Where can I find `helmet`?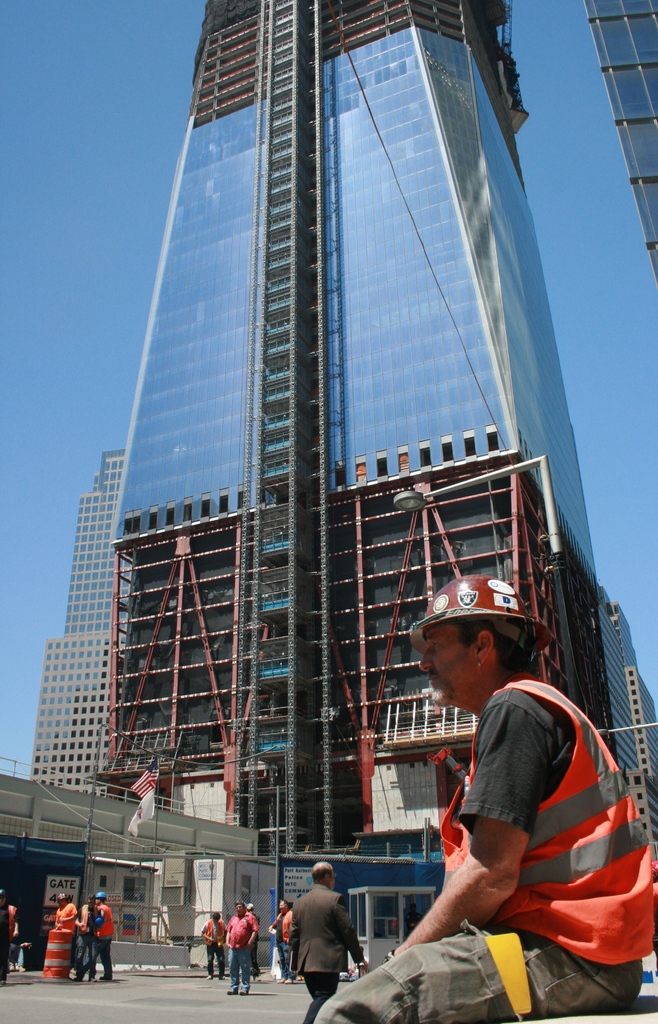
You can find it at [425, 574, 547, 717].
